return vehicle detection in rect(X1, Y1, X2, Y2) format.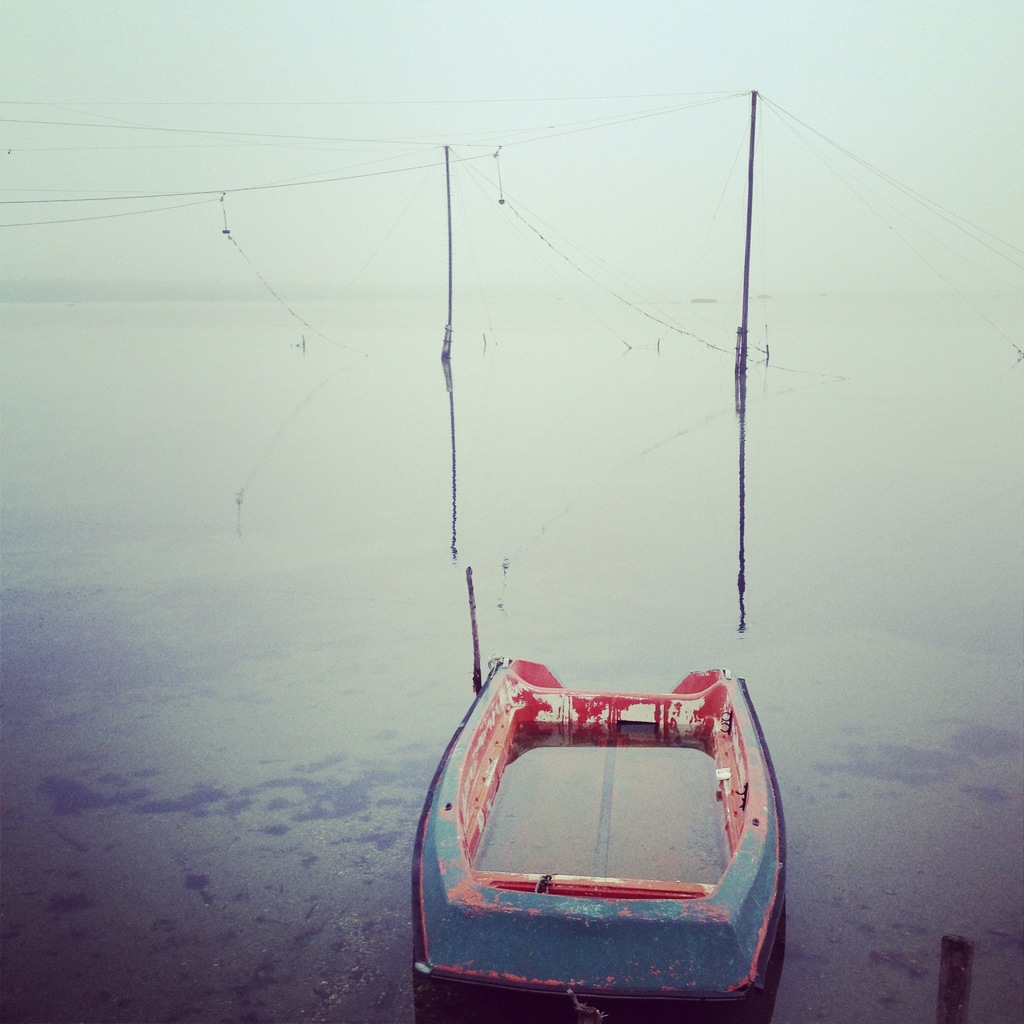
rect(410, 641, 804, 1000).
